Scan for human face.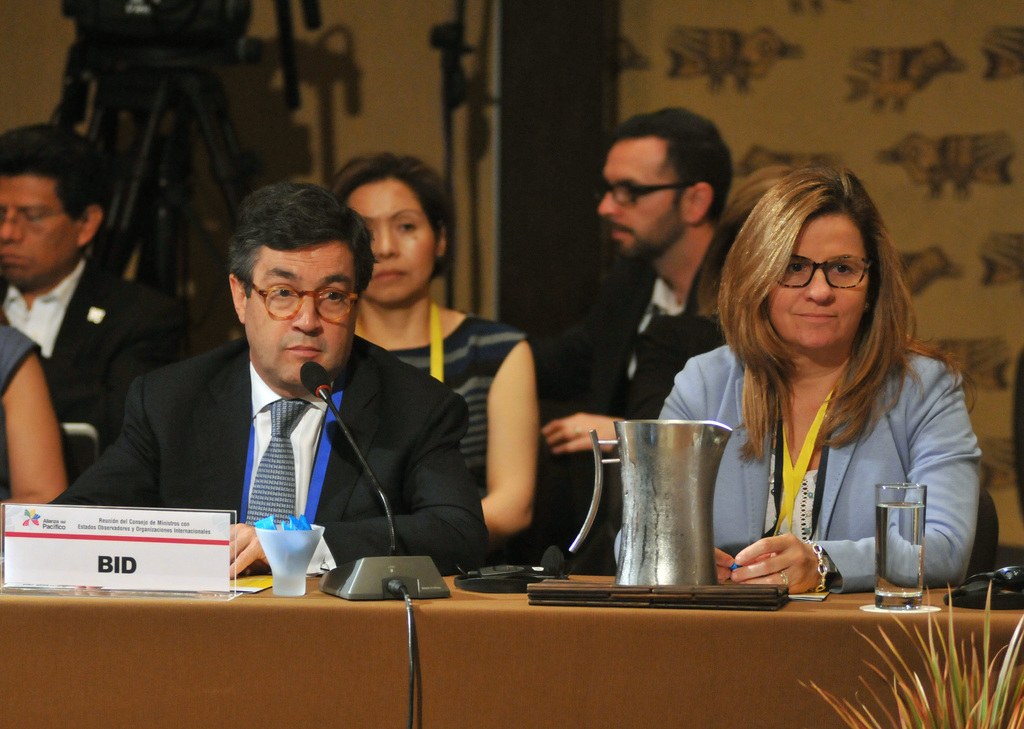
Scan result: 595:136:682:264.
